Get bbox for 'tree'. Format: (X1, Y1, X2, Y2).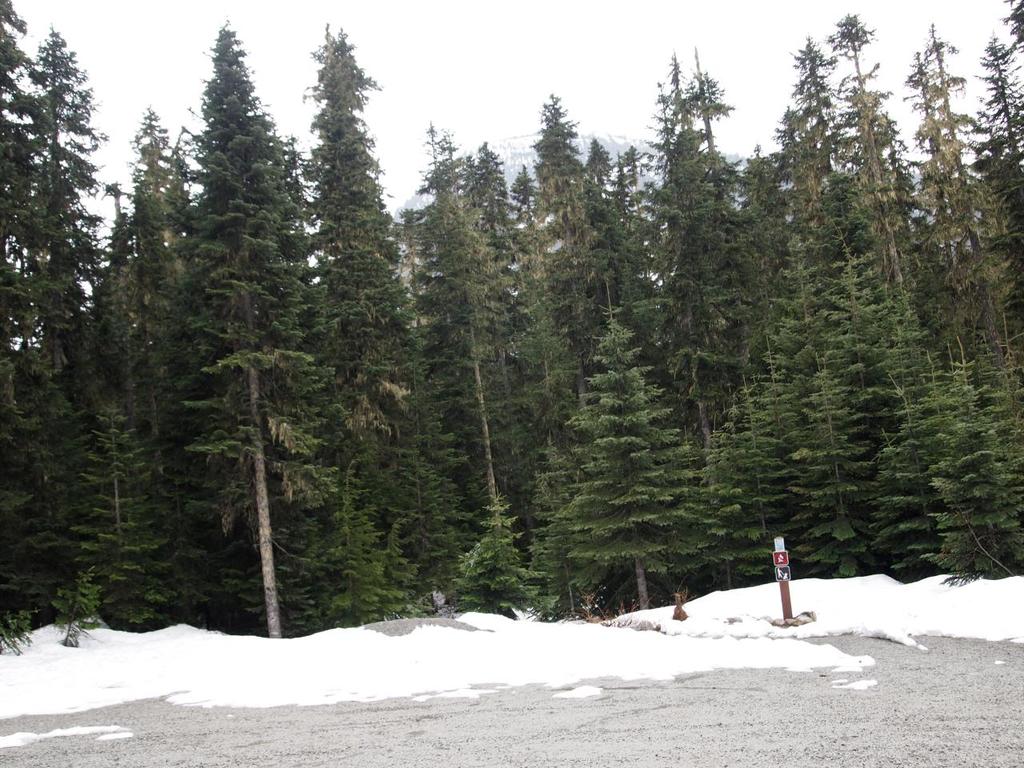
(942, 34, 1023, 375).
